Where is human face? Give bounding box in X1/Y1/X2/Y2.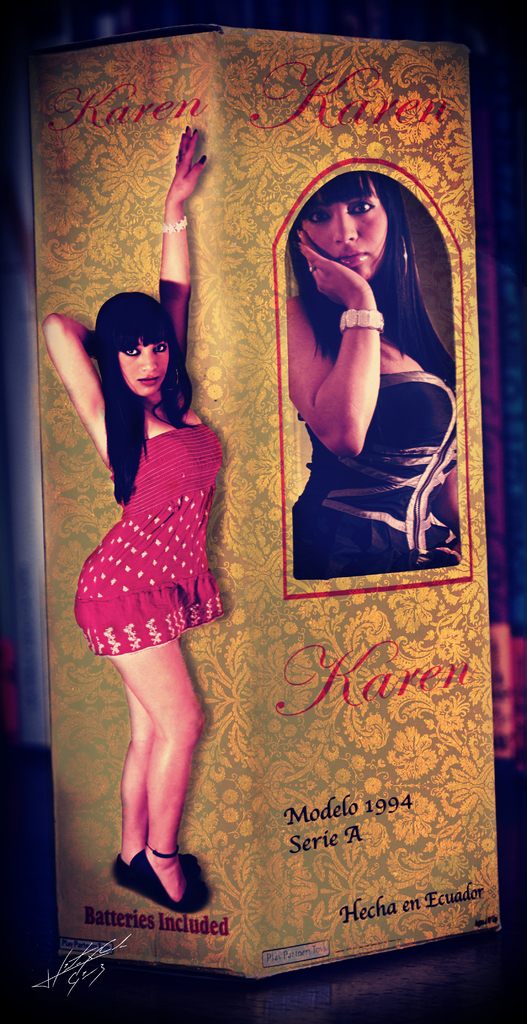
119/335/168/399.
